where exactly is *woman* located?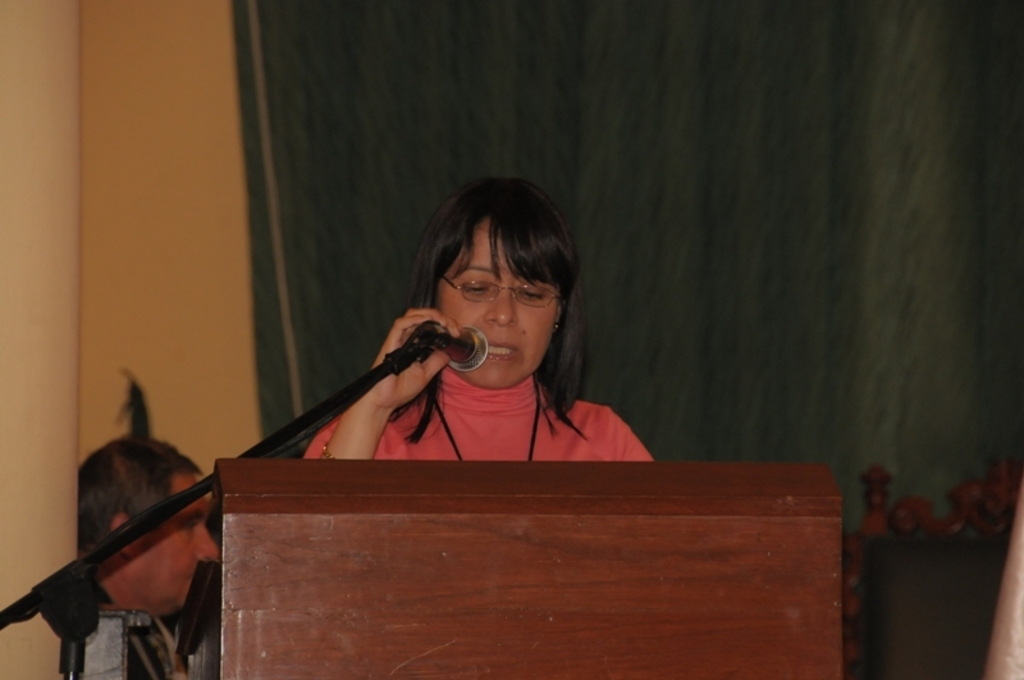
Its bounding box is (left=328, top=179, right=673, bottom=507).
